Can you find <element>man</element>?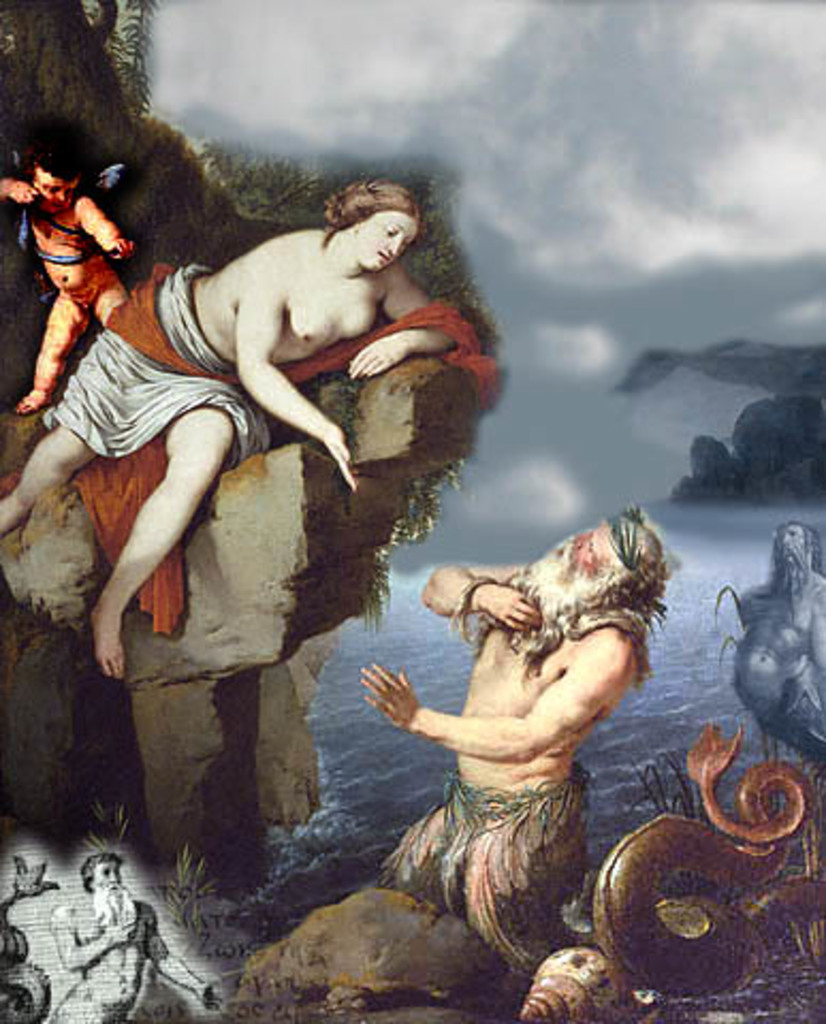
Yes, bounding box: bbox=[374, 486, 674, 966].
